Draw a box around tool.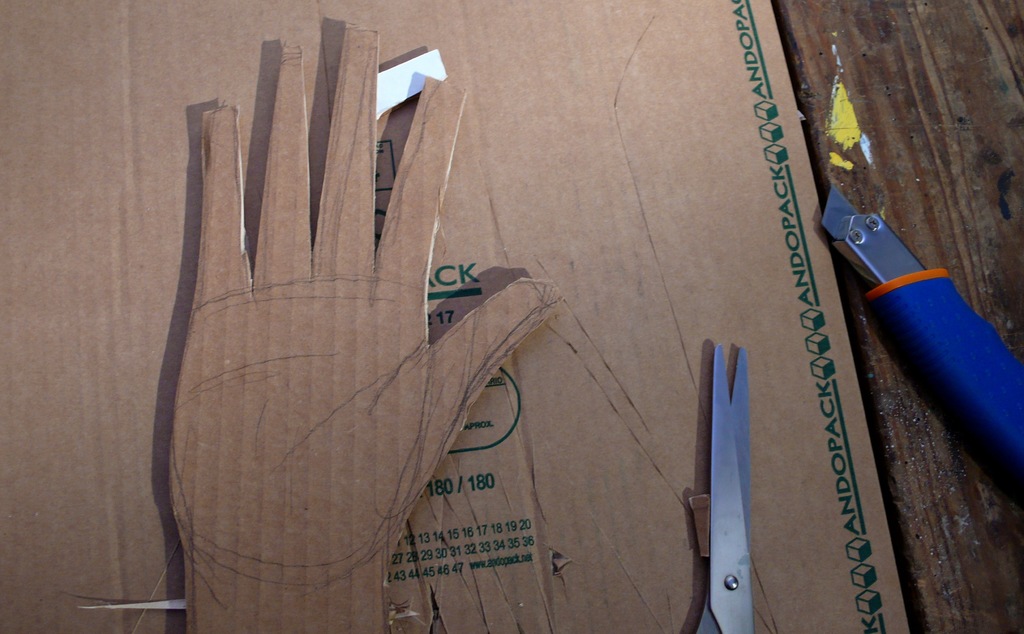
<box>159,8,742,571</box>.
